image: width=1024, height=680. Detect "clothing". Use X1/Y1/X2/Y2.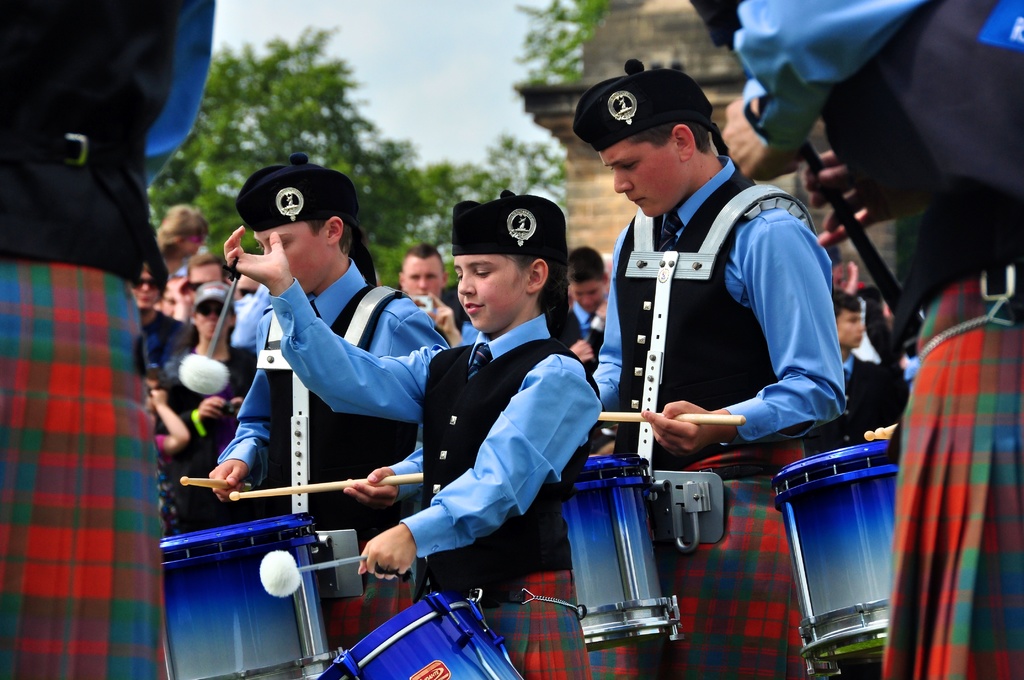
572/144/850/679.
